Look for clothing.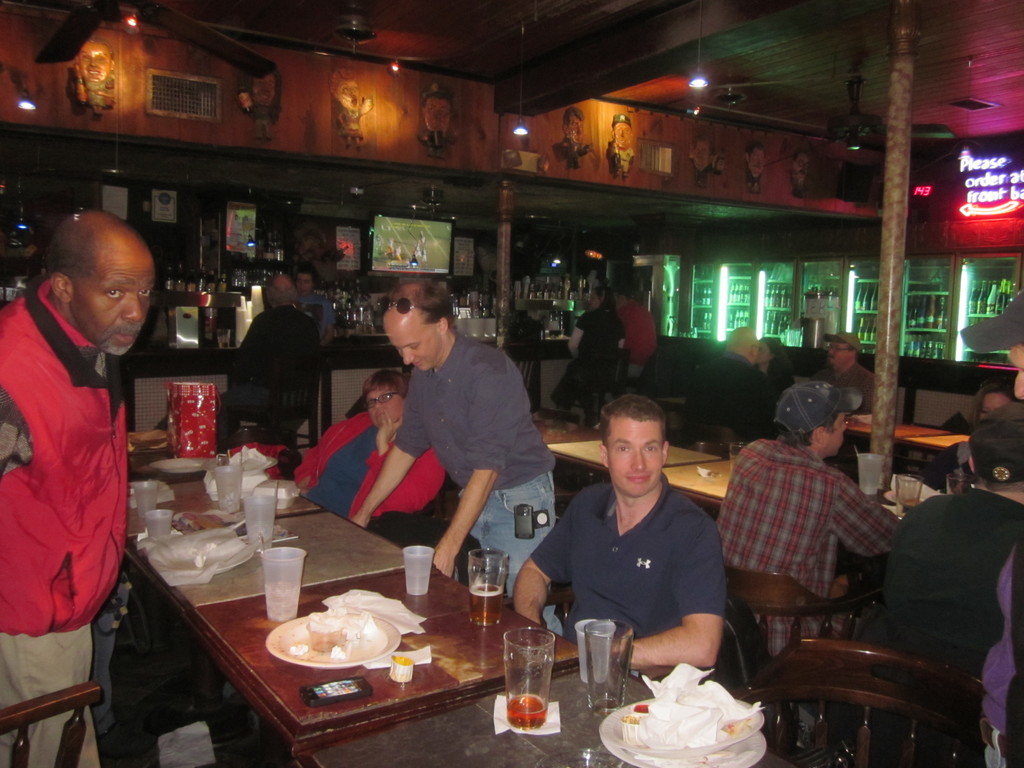
Found: [816, 362, 873, 419].
